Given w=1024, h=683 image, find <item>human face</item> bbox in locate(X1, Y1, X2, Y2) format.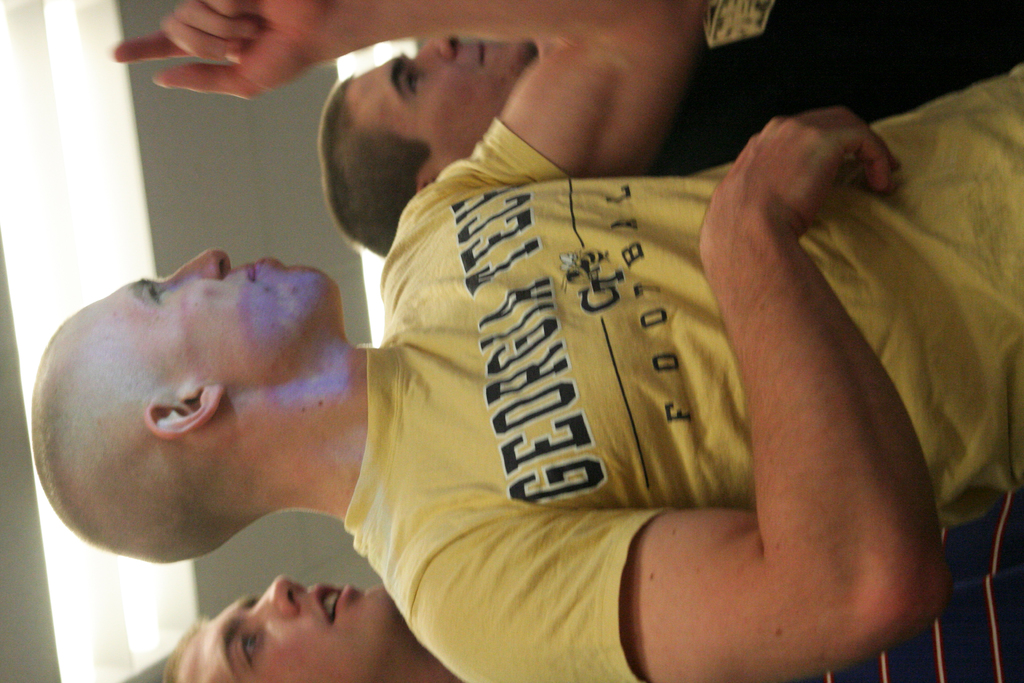
locate(341, 35, 538, 178).
